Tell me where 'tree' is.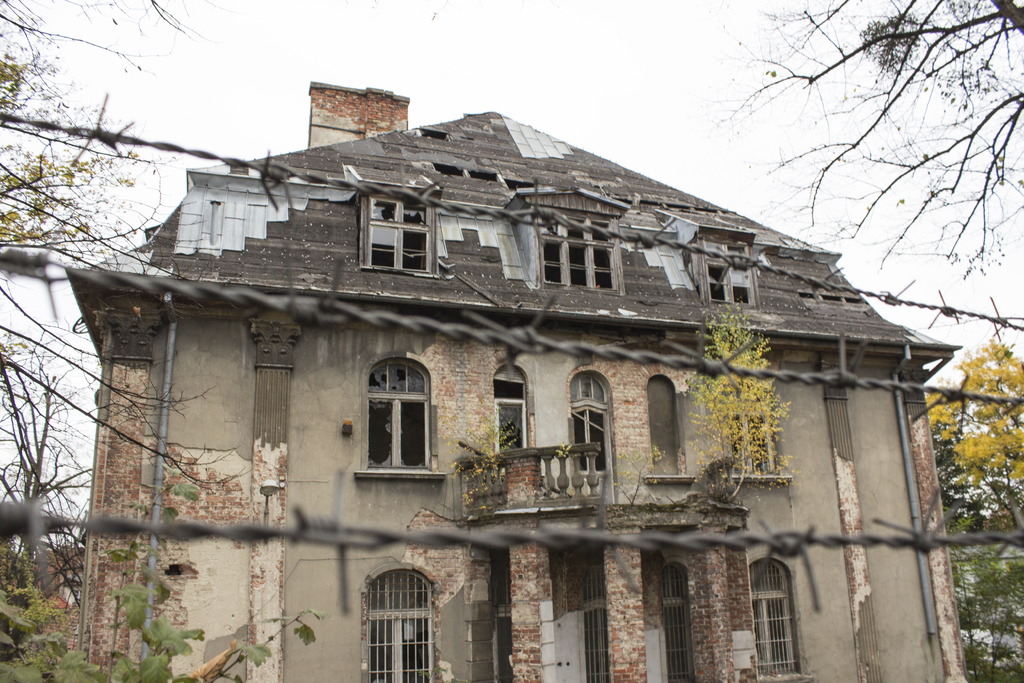
'tree' is at <bbox>696, 0, 1023, 284</bbox>.
